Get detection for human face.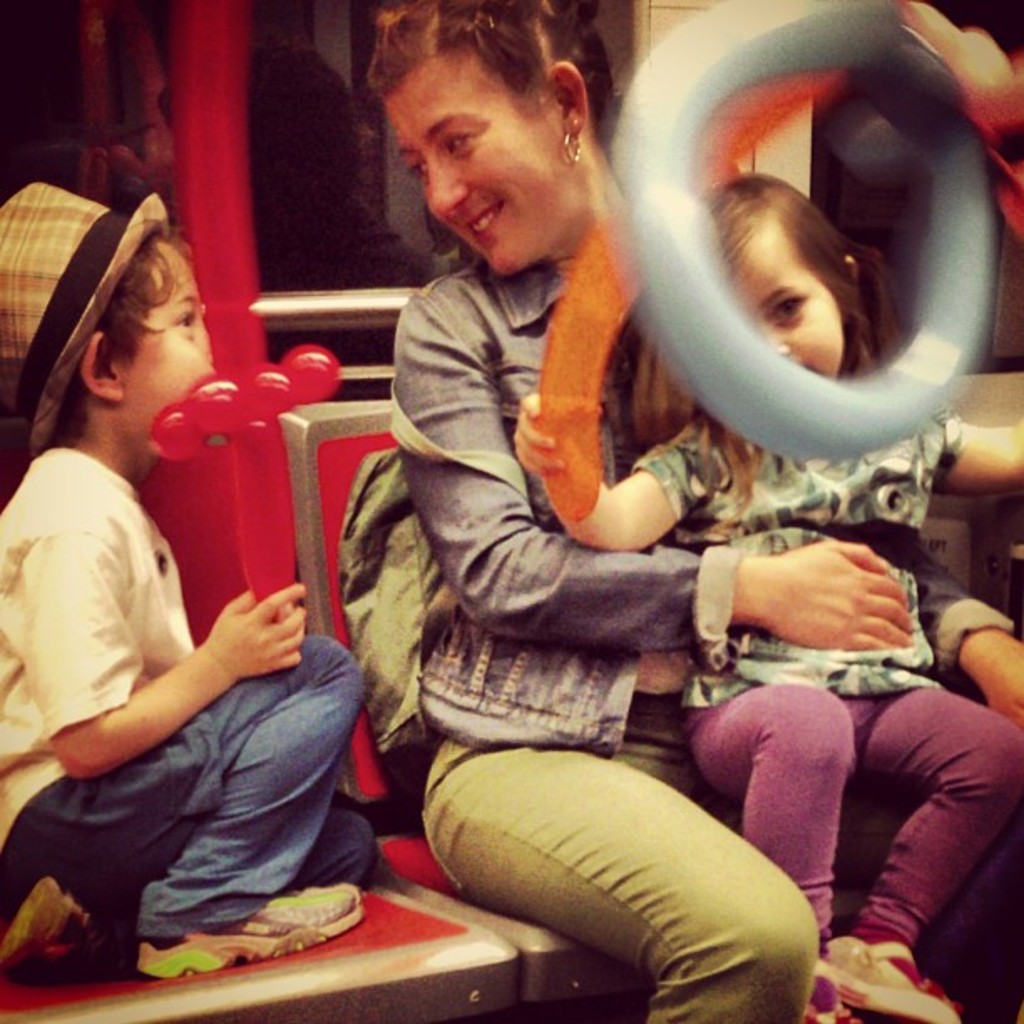
Detection: 724, 243, 847, 373.
